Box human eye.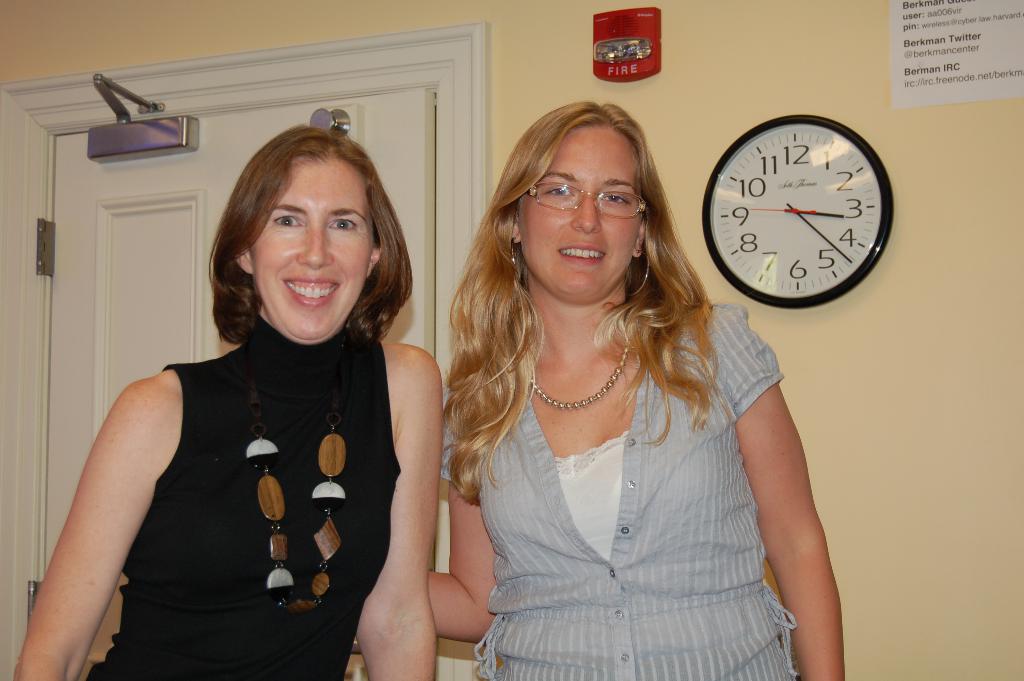
region(538, 180, 577, 201).
